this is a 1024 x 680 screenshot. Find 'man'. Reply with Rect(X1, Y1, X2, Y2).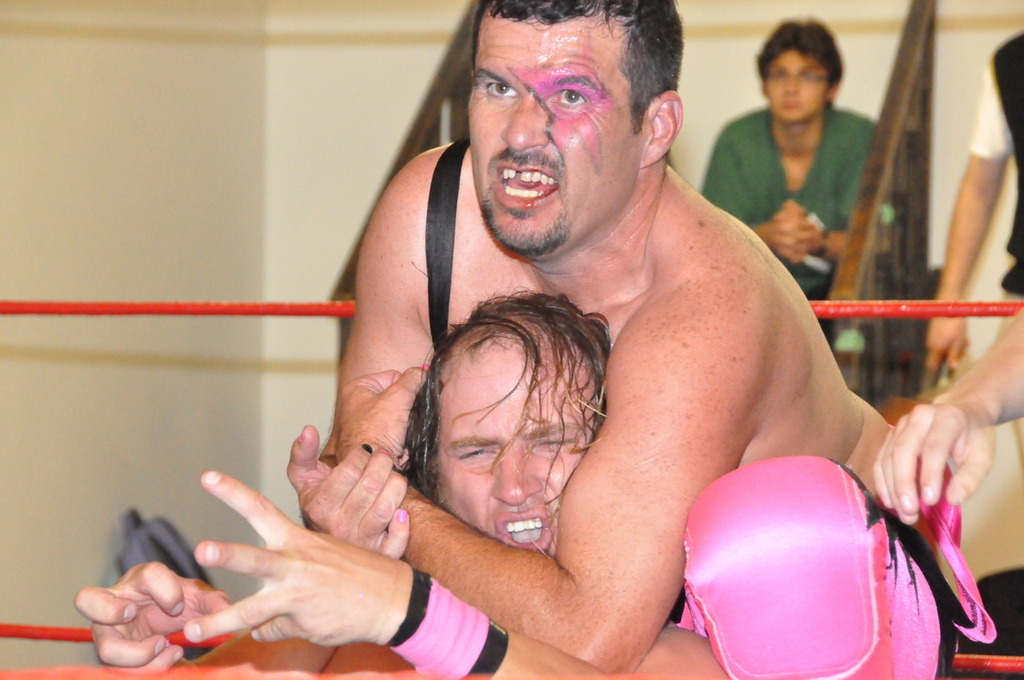
Rect(689, 27, 882, 305).
